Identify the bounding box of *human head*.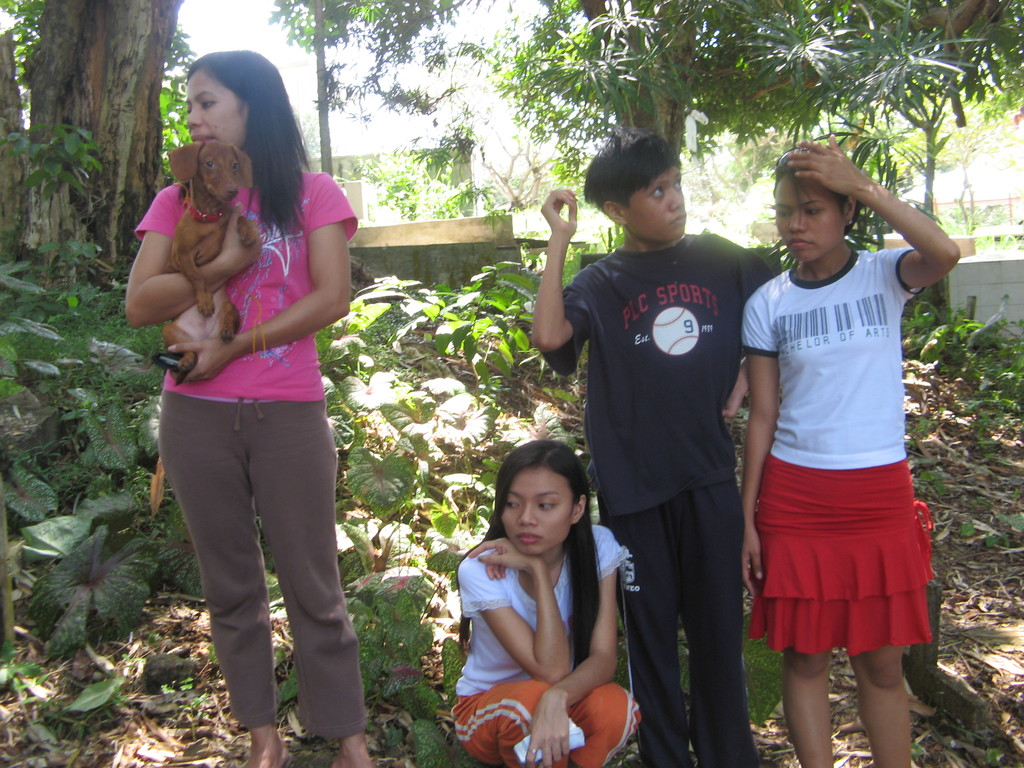
(486, 454, 588, 557).
